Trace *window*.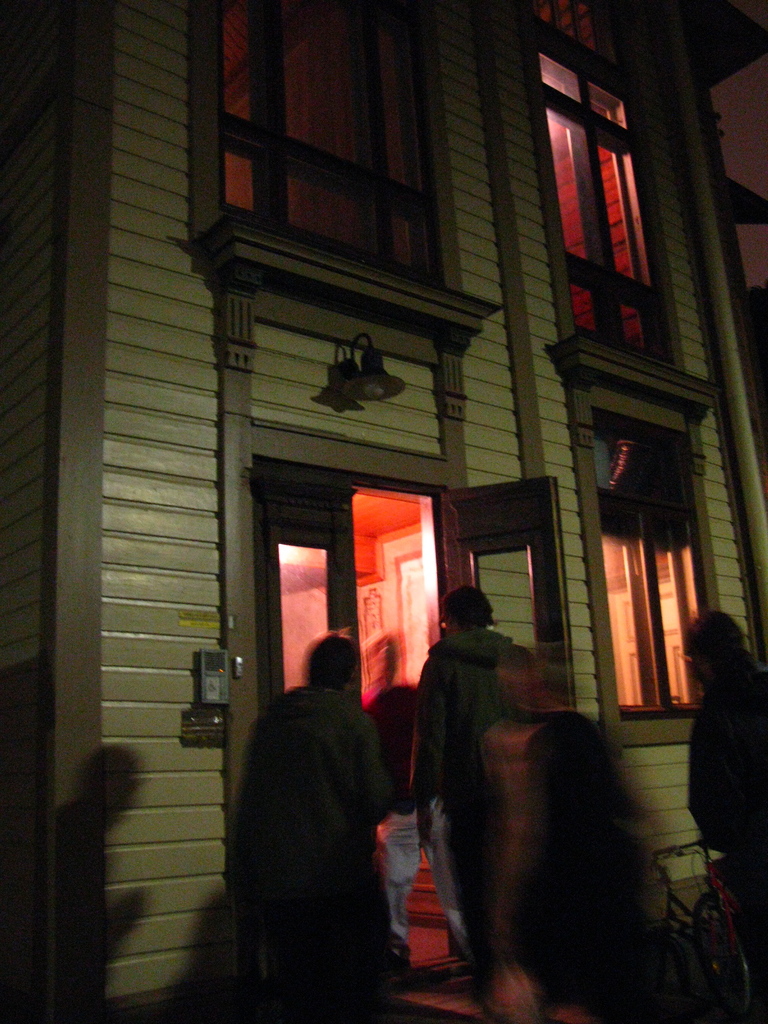
Traced to 534/0/617/52.
